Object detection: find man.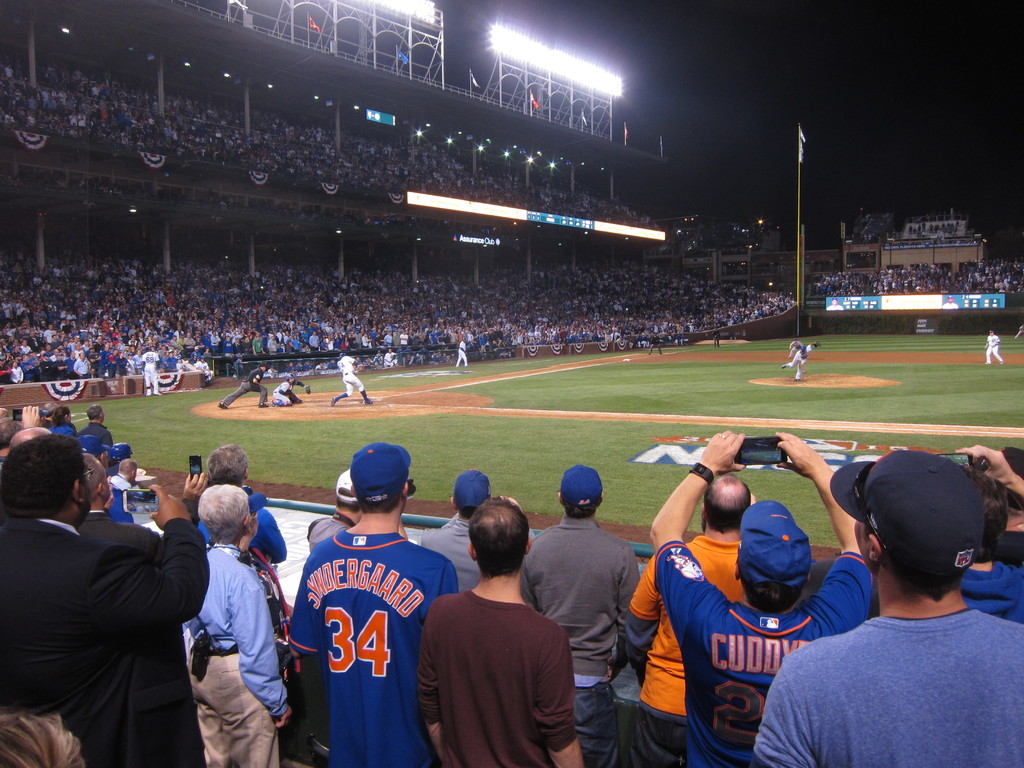
[x1=140, y1=345, x2=161, y2=394].
